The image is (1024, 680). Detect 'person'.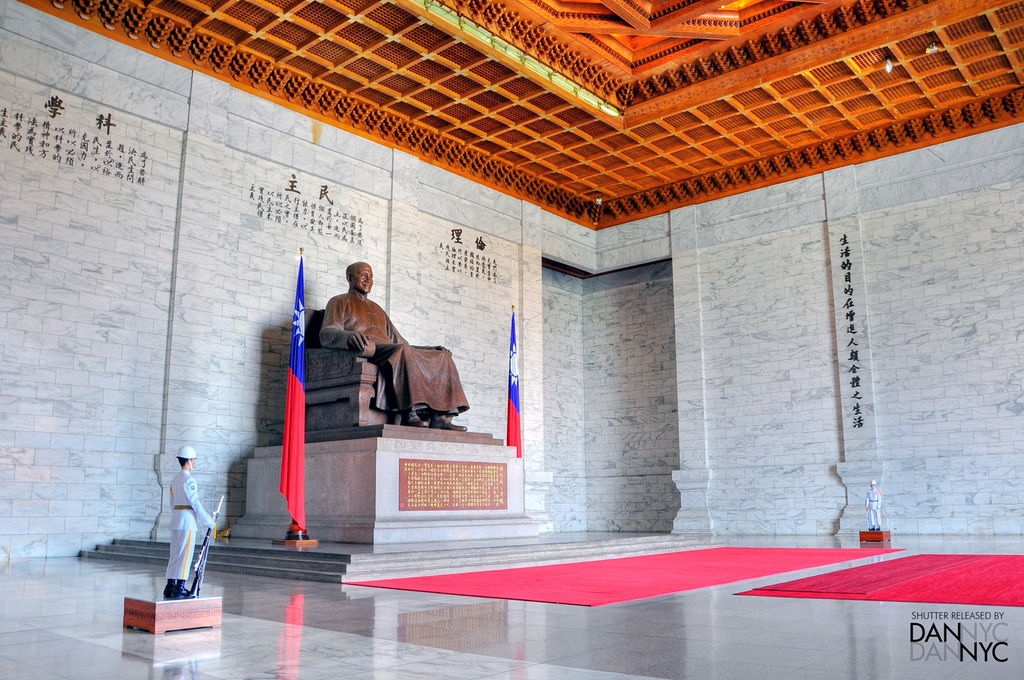
Detection: x1=863, y1=478, x2=882, y2=535.
